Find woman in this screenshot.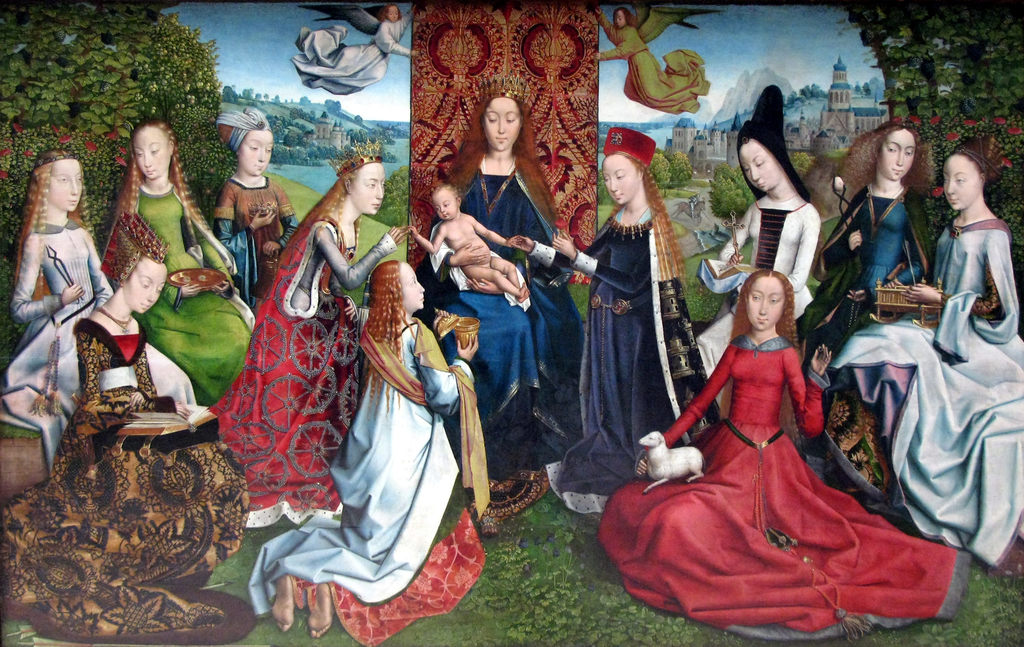
The bounding box for woman is locate(827, 136, 1023, 578).
